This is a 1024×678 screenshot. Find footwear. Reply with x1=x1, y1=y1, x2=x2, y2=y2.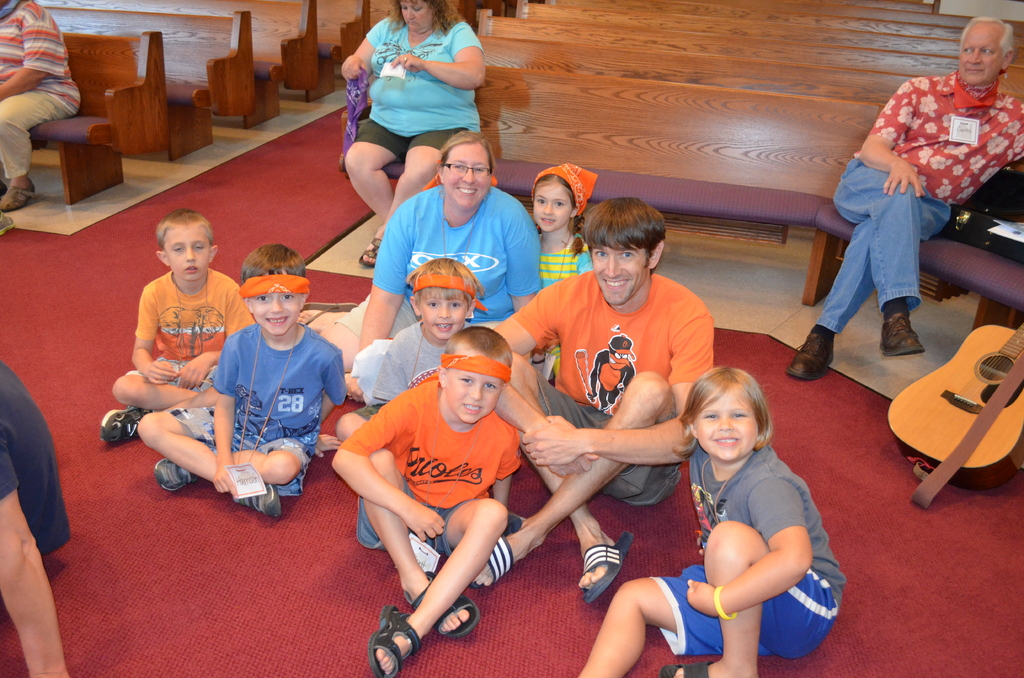
x1=787, y1=322, x2=842, y2=373.
